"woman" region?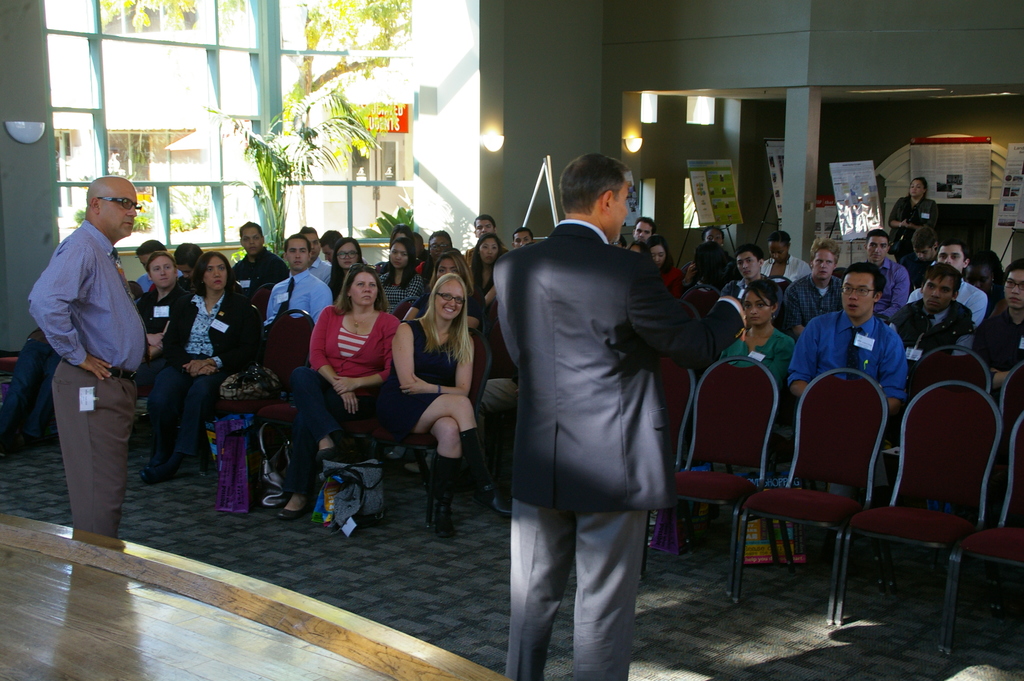
{"left": 884, "top": 175, "right": 937, "bottom": 277}
